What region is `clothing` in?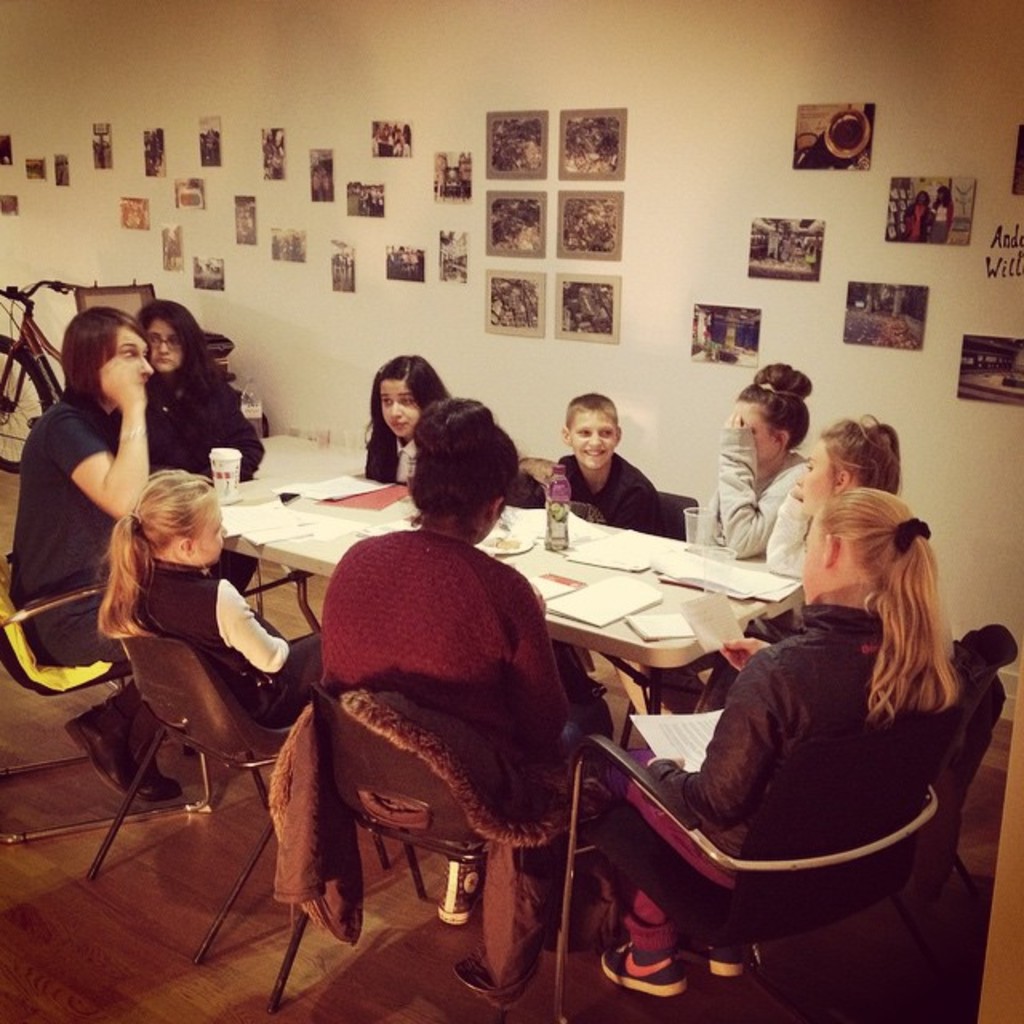
detection(291, 501, 582, 931).
